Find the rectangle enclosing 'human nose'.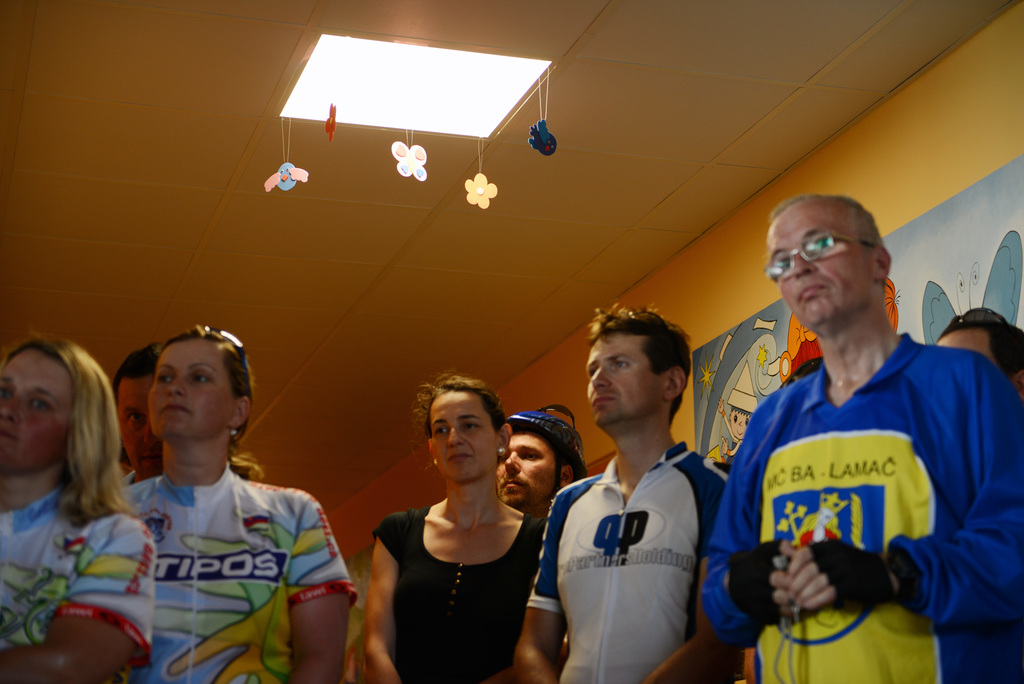
[0, 394, 20, 424].
